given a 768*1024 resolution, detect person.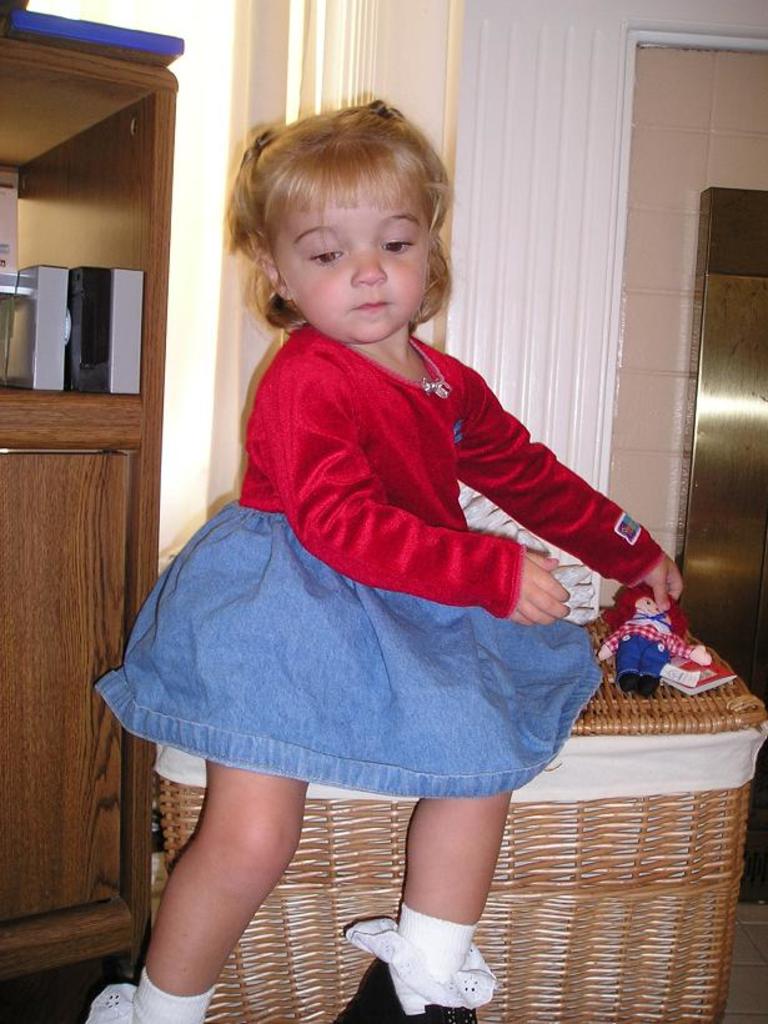
129/105/667/1017.
